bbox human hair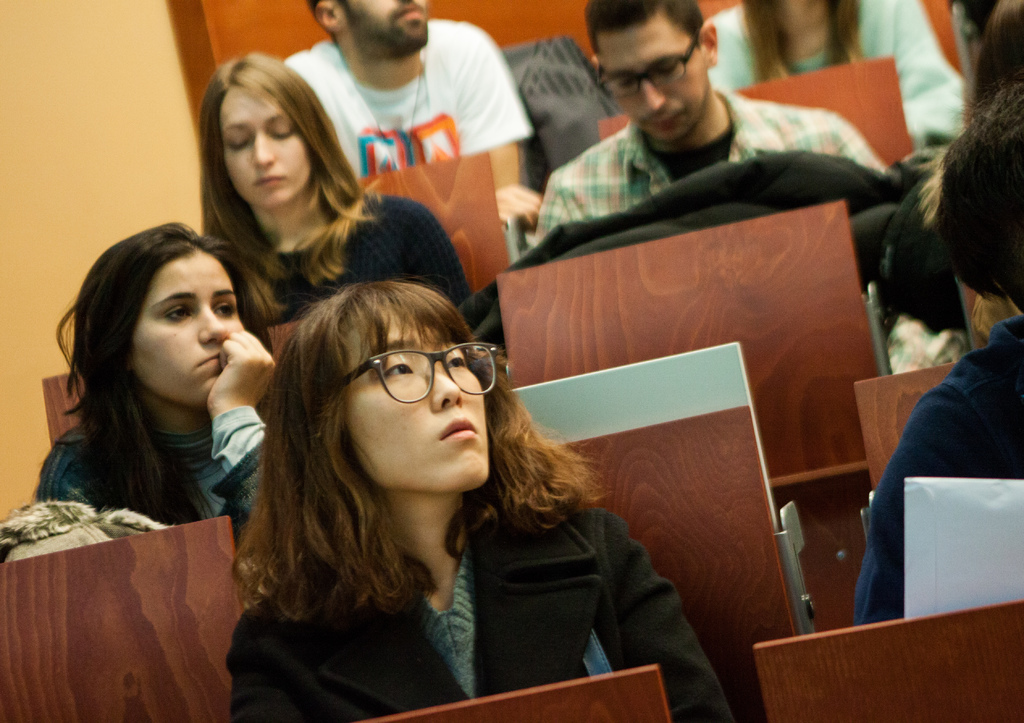
(left=740, top=0, right=871, bottom=88)
